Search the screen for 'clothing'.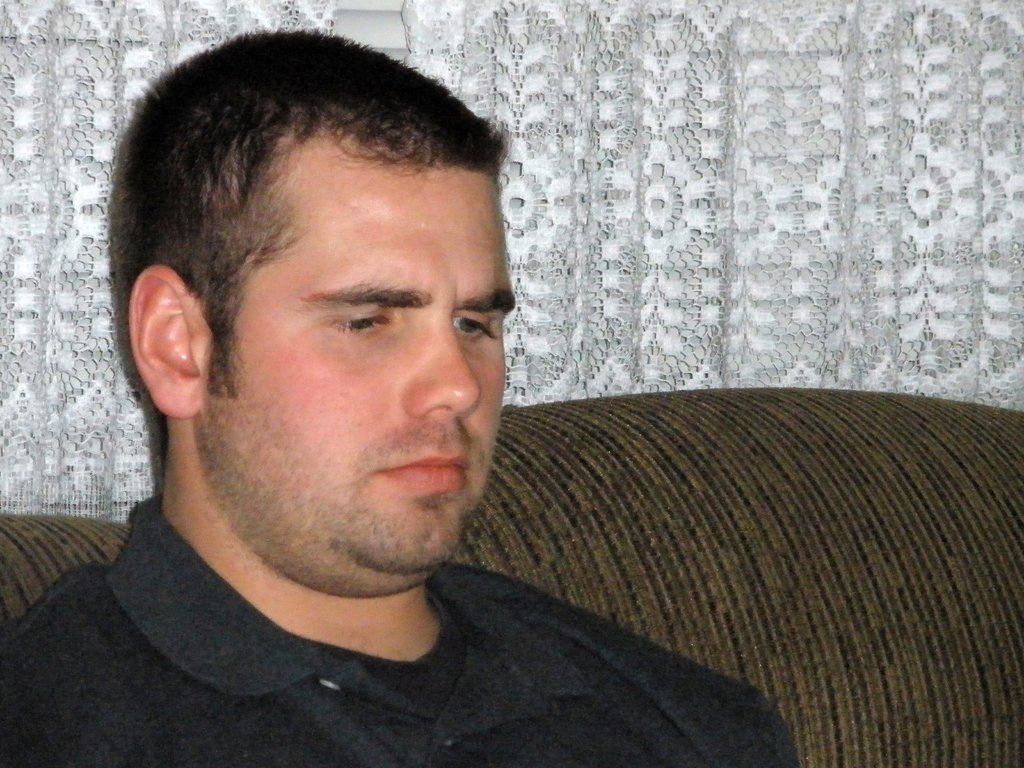
Found at pyautogui.locateOnScreen(0, 513, 801, 767).
